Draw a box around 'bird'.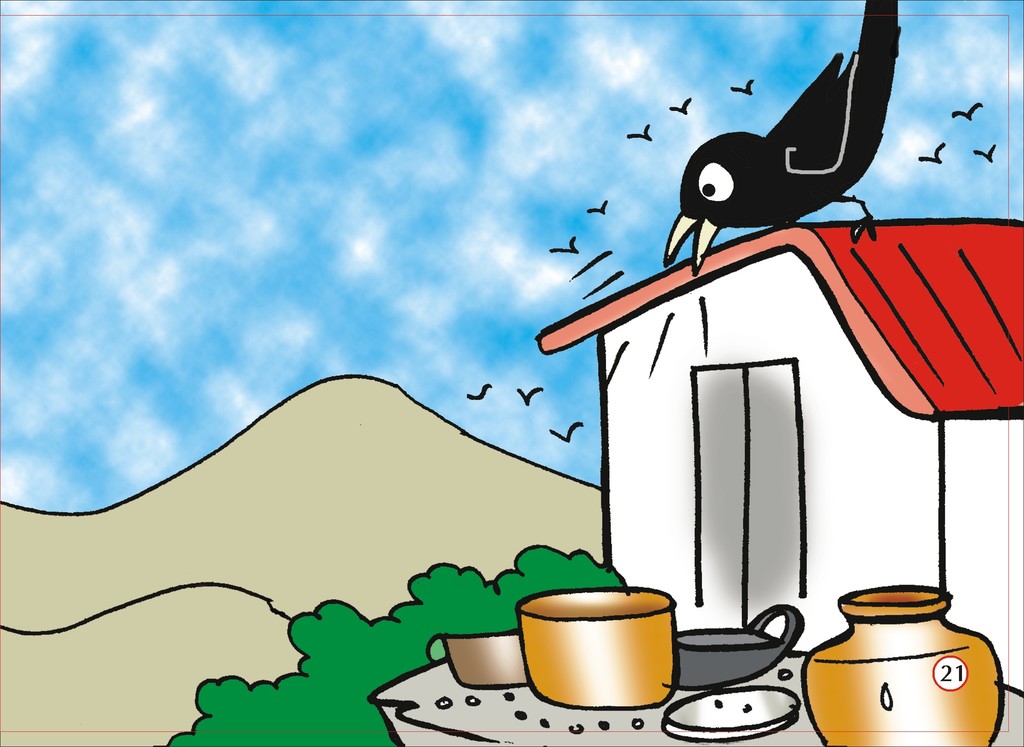
626,120,653,142.
